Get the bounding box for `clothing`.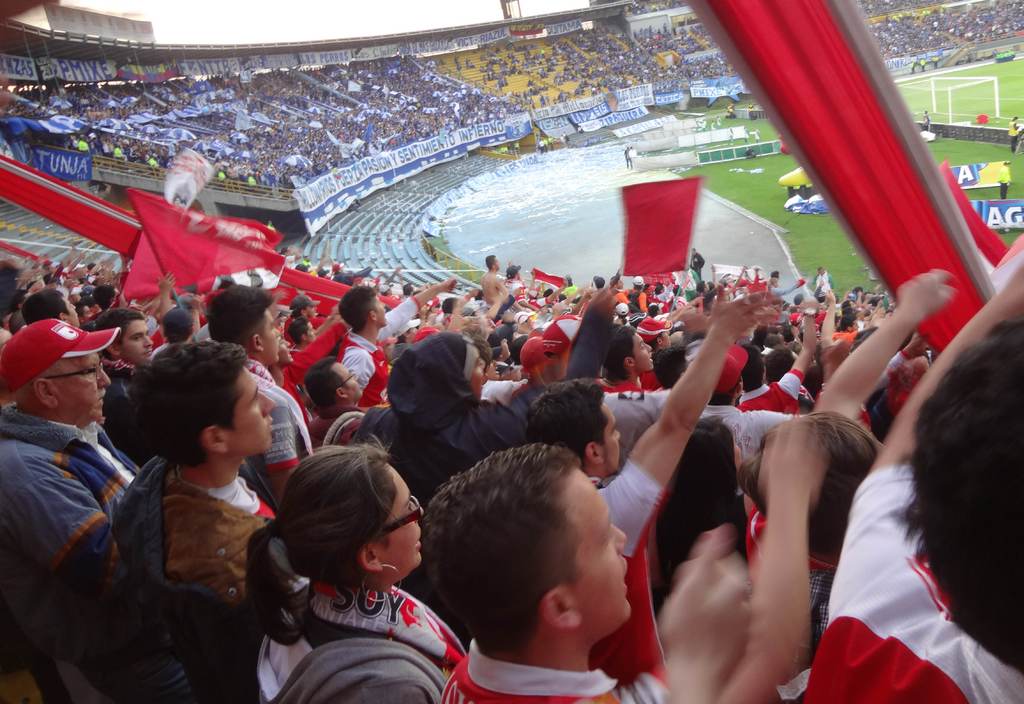
<box>715,401,811,495</box>.
